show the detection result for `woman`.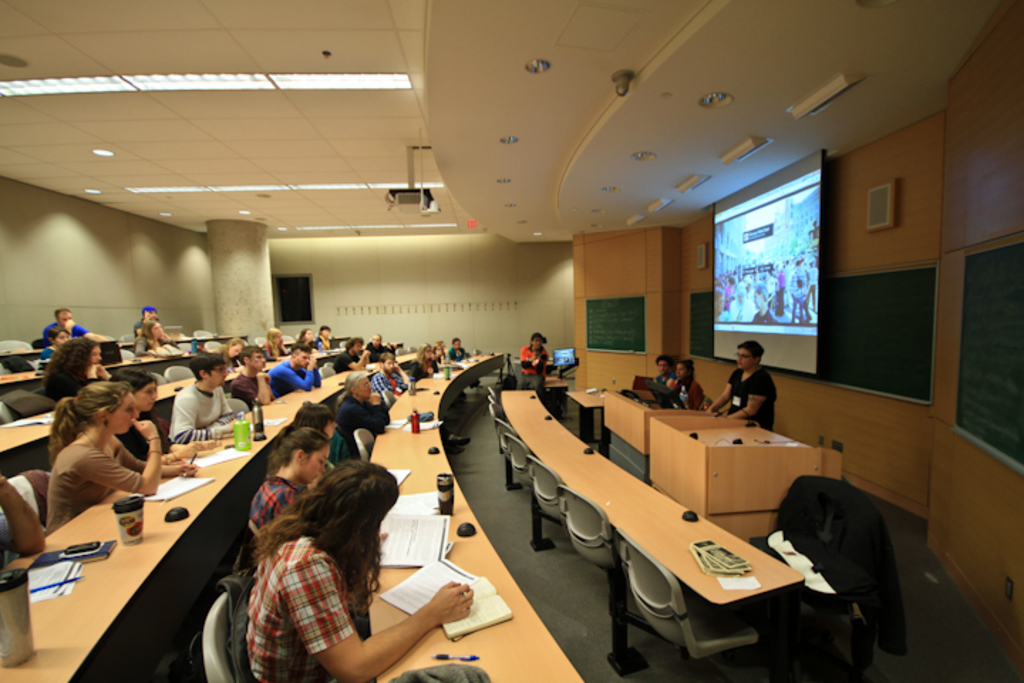
[left=276, top=404, right=333, bottom=434].
